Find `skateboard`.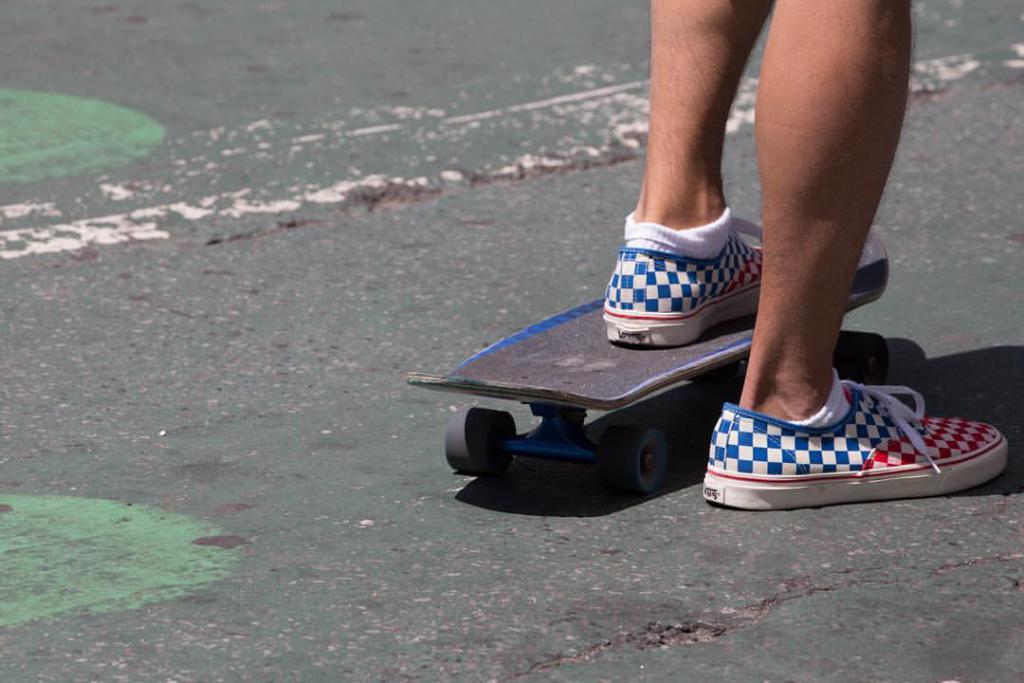
<box>405,222,891,496</box>.
